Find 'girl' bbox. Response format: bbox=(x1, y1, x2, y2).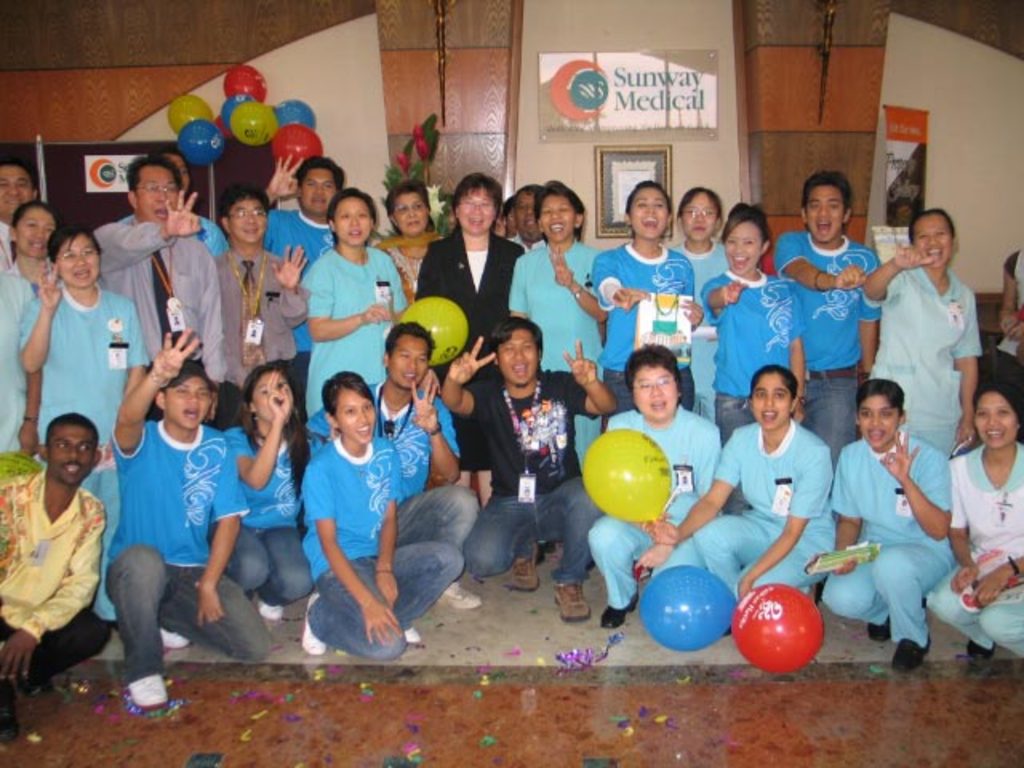
bbox=(818, 371, 963, 666).
